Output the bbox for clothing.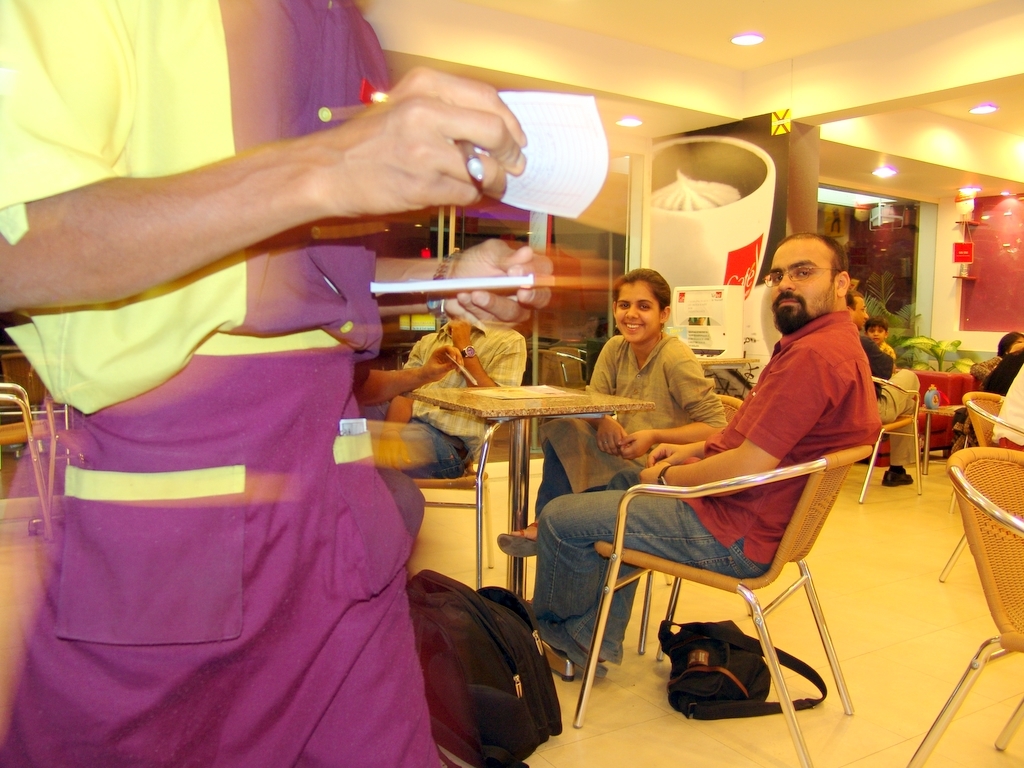
detection(532, 306, 878, 678).
